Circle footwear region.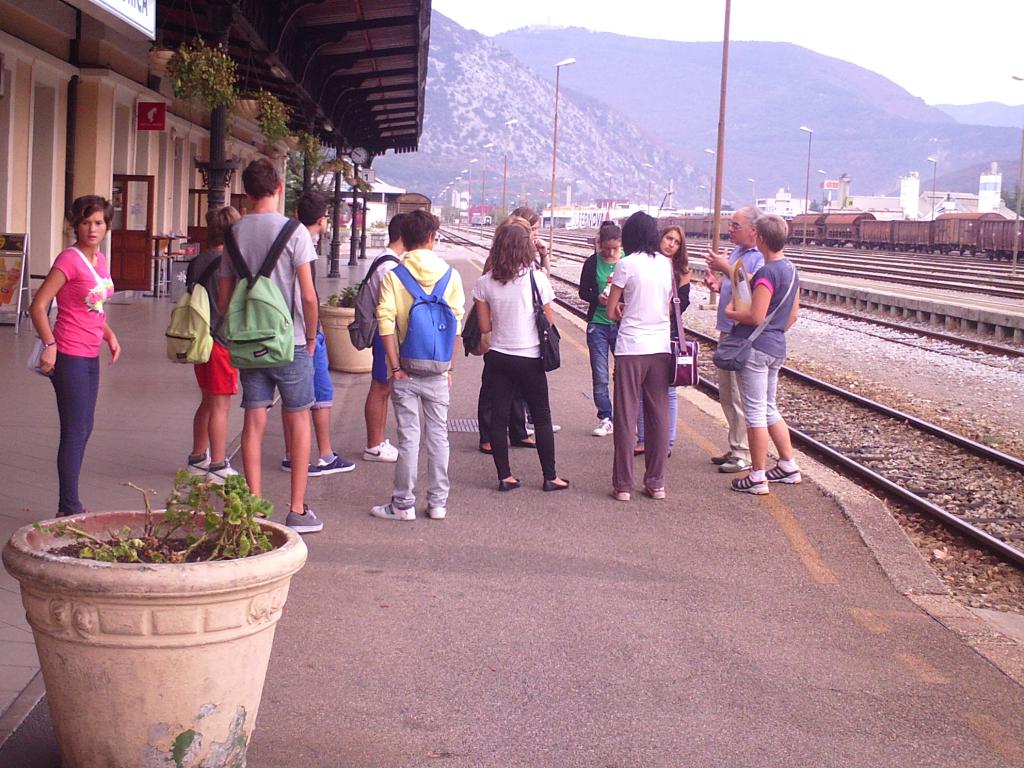
Region: (717,447,739,461).
